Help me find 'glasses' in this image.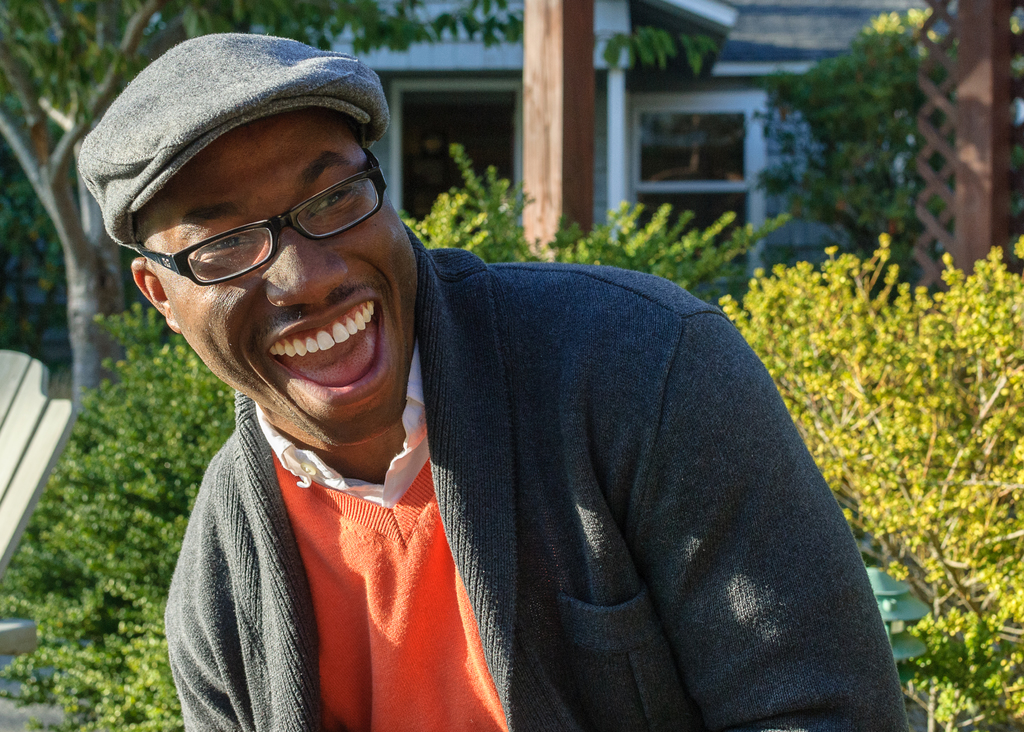
Found it: 129, 158, 386, 282.
